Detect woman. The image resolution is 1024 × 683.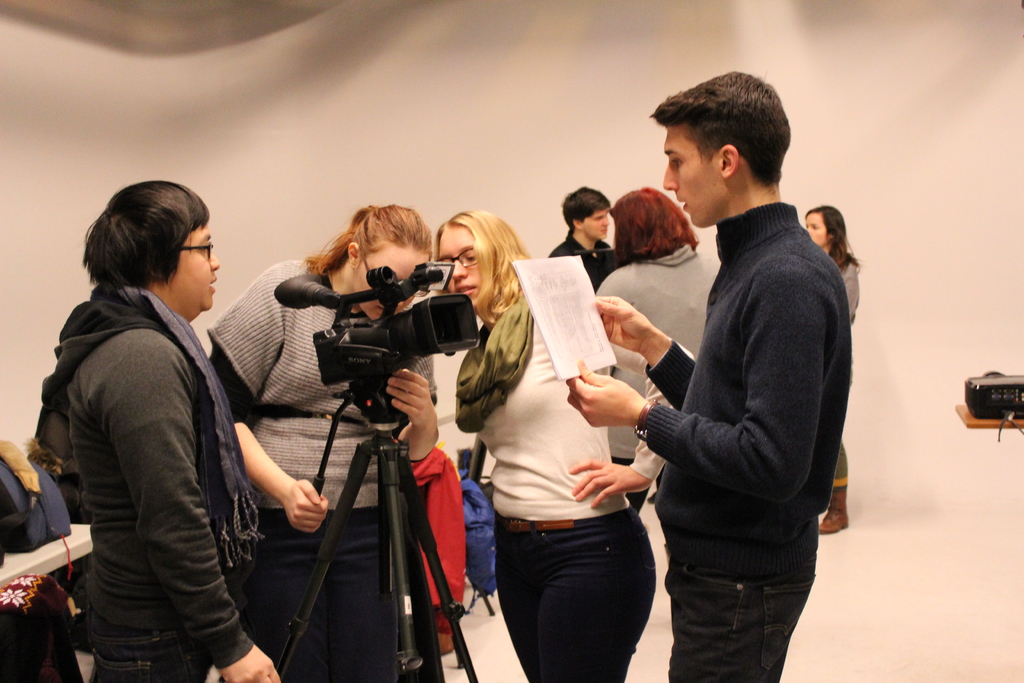
[x1=806, y1=204, x2=863, y2=539].
